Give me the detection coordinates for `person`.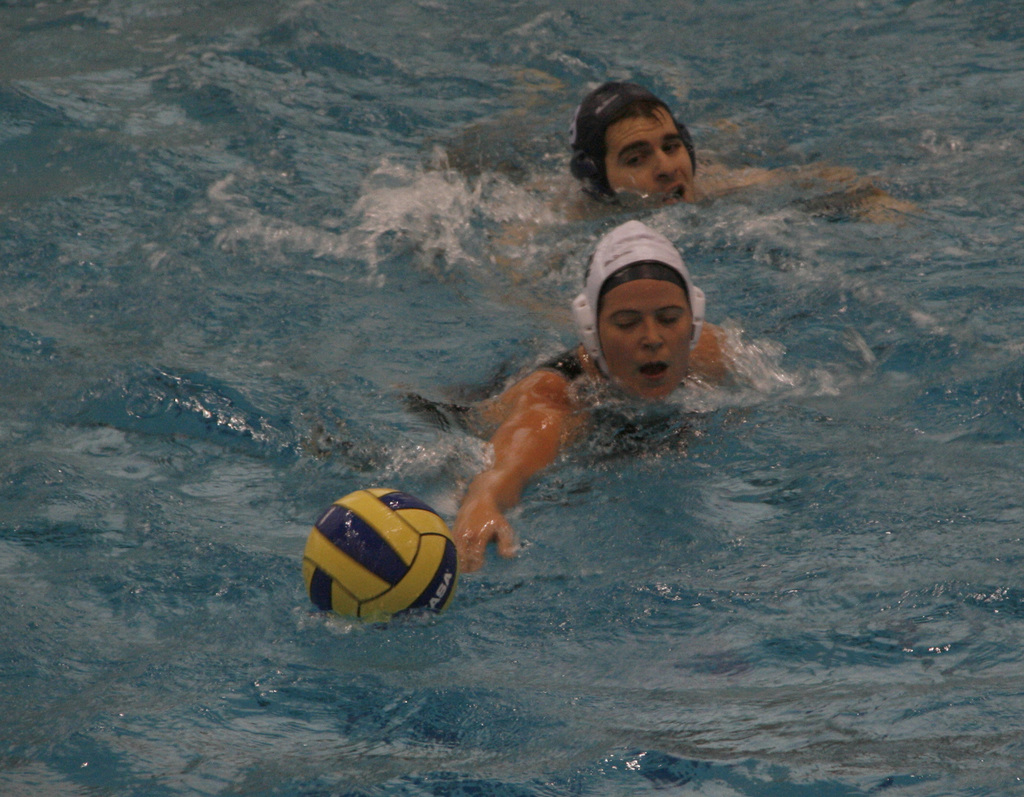
<box>500,79,867,311</box>.
